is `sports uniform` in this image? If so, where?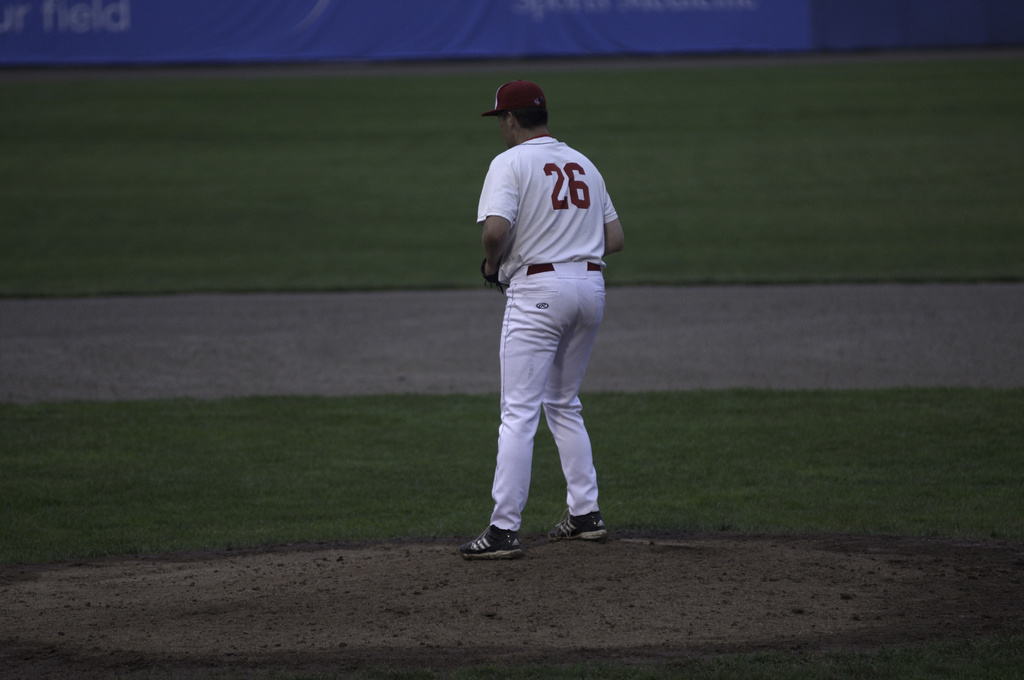
Yes, at BBox(449, 75, 633, 562).
